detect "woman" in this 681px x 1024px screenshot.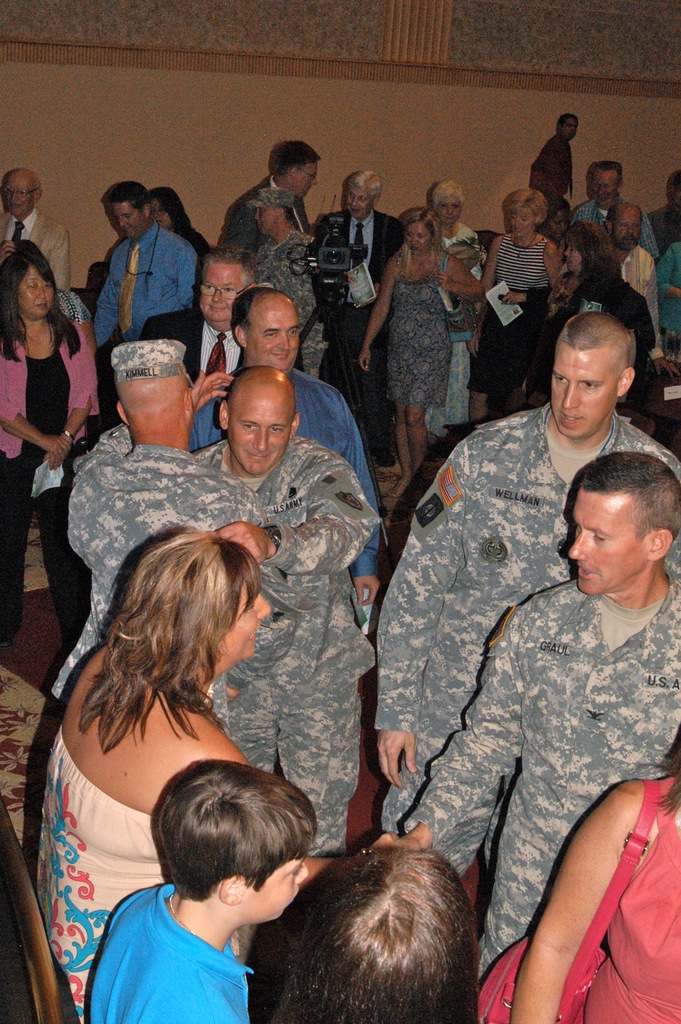
Detection: <bbox>352, 220, 477, 500</bbox>.
